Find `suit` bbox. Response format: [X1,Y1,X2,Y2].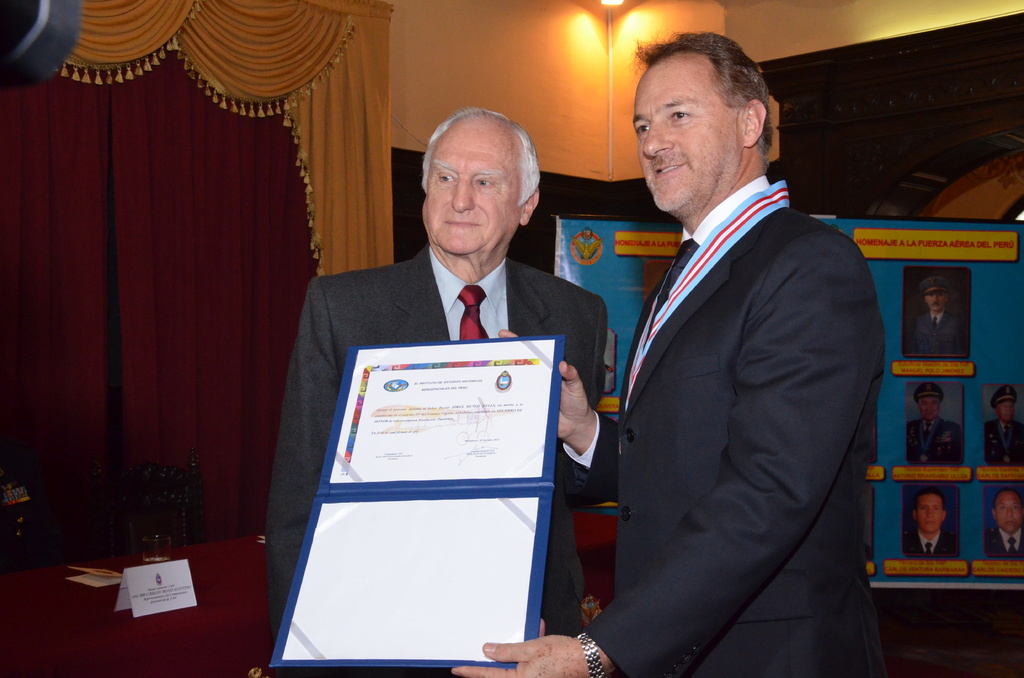
[989,527,1023,557].
